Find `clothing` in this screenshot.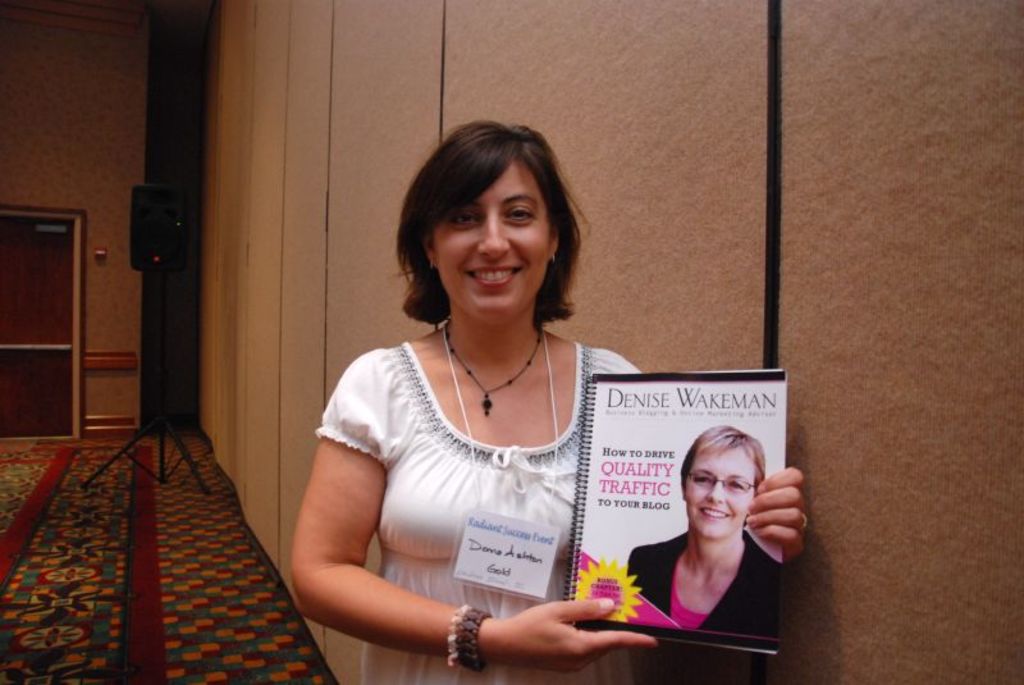
The bounding box for `clothing` is 628,525,783,636.
